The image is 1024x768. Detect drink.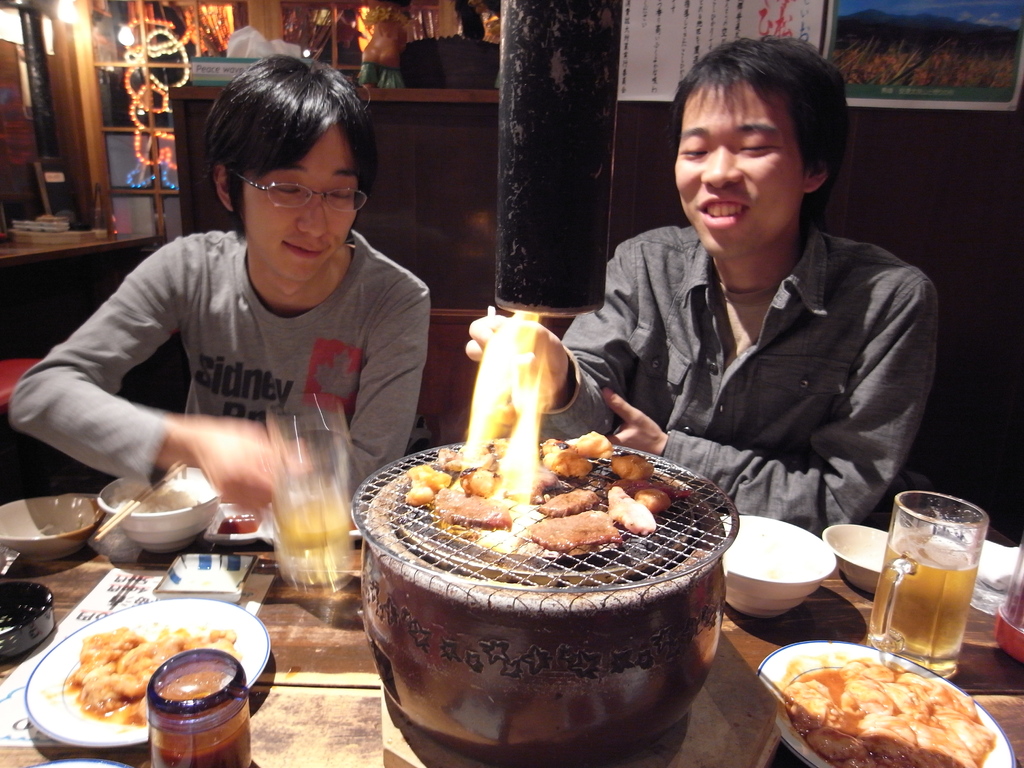
Detection: bbox=[871, 539, 979, 673].
